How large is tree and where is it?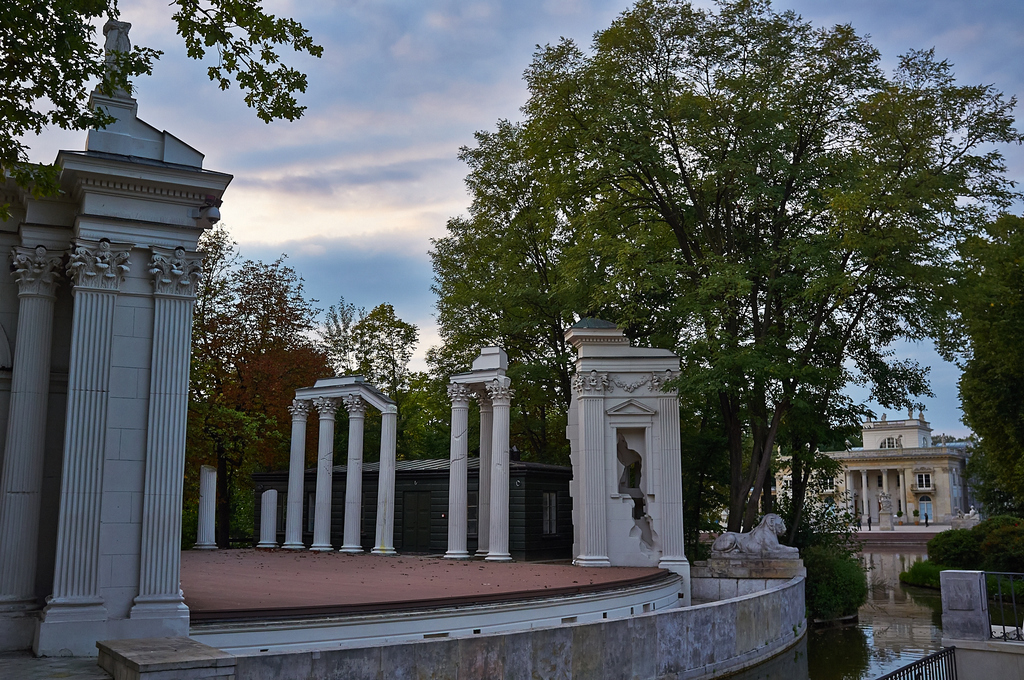
Bounding box: bbox(406, 13, 986, 558).
